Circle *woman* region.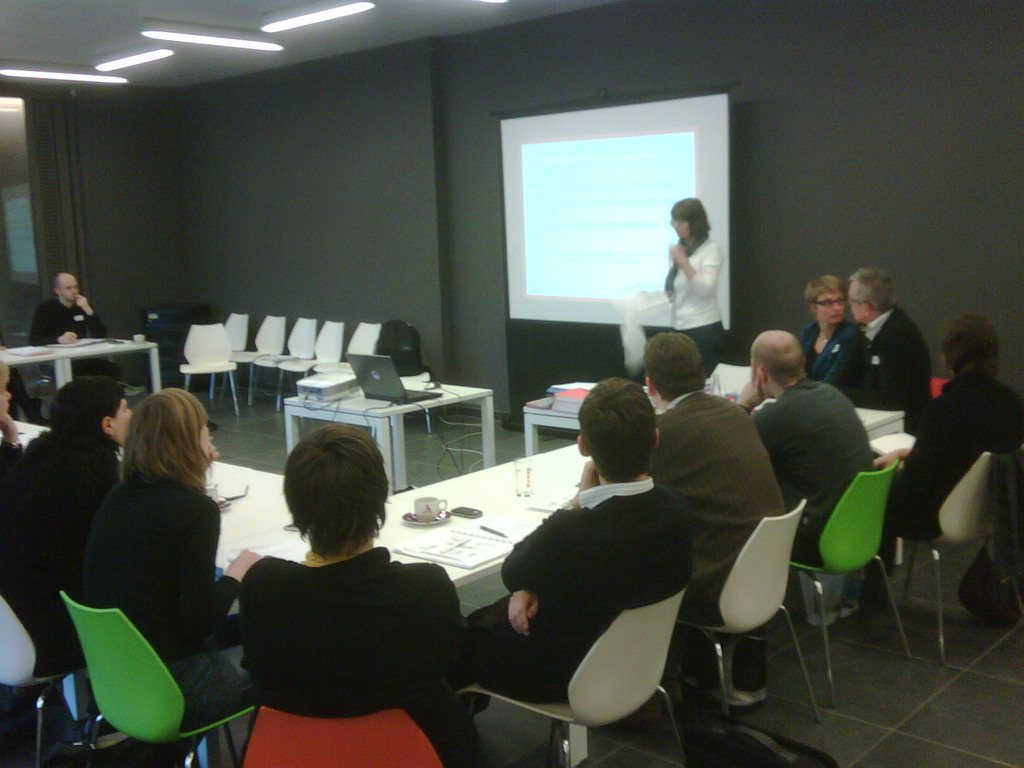
Region: l=662, t=200, r=723, b=378.
